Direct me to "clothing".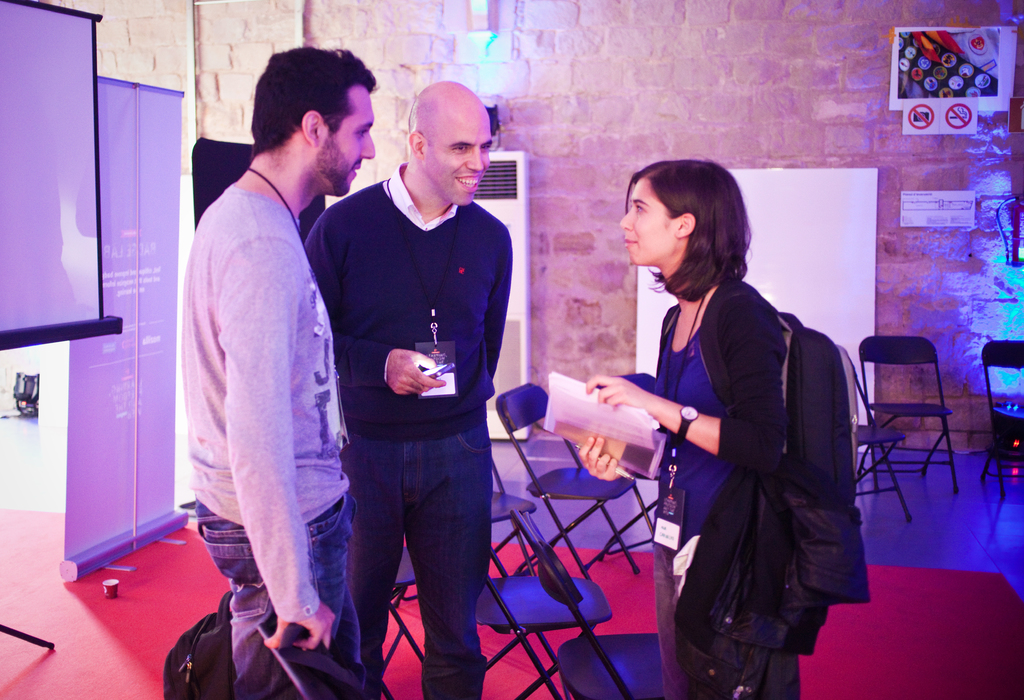
Direction: select_region(652, 284, 808, 699).
